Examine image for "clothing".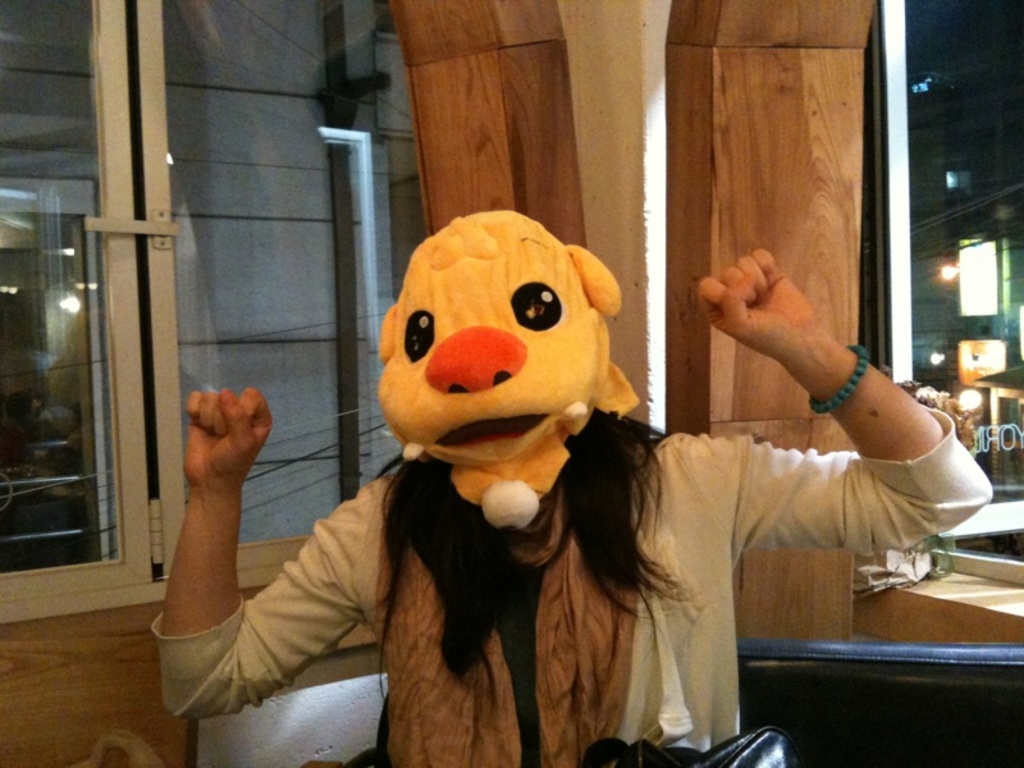
Examination result: (142,374,996,767).
